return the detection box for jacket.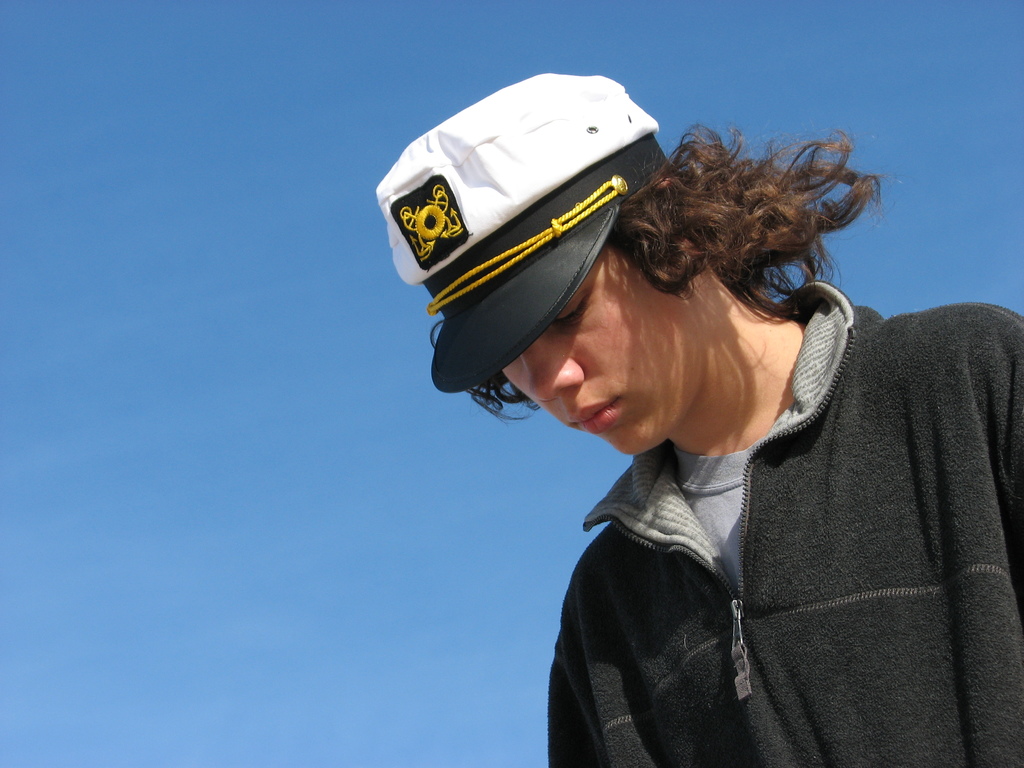
<box>548,289,1023,767</box>.
